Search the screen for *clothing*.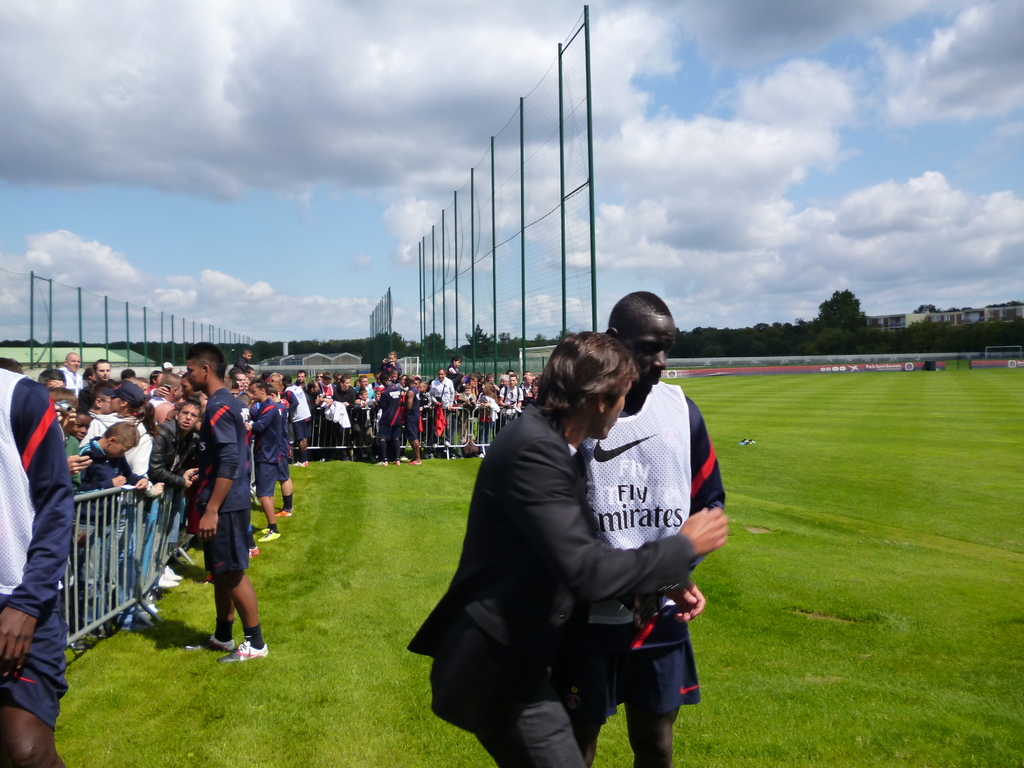
Found at <bbox>415, 368, 648, 767</bbox>.
